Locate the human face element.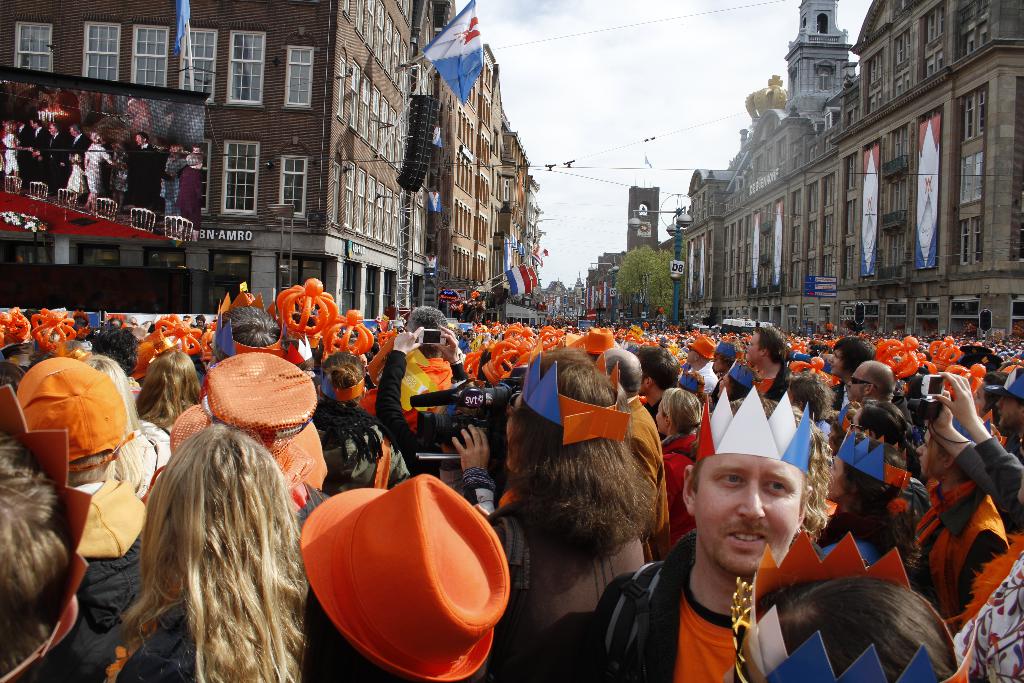
Element bbox: (135, 133, 143, 145).
